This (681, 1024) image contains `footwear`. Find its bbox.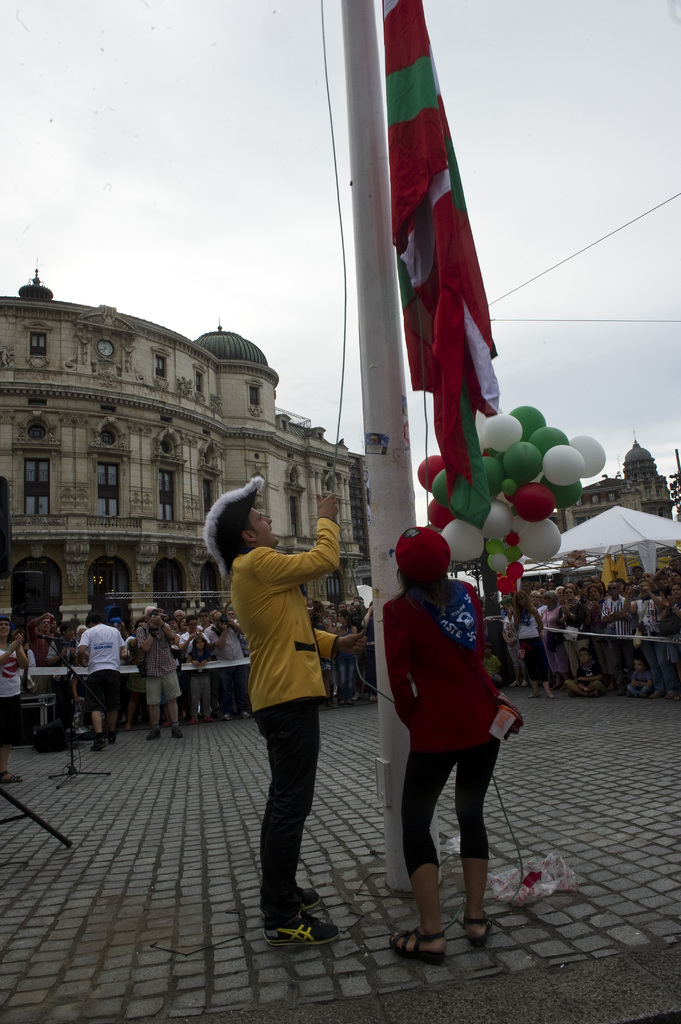
left=145, top=728, right=162, bottom=740.
